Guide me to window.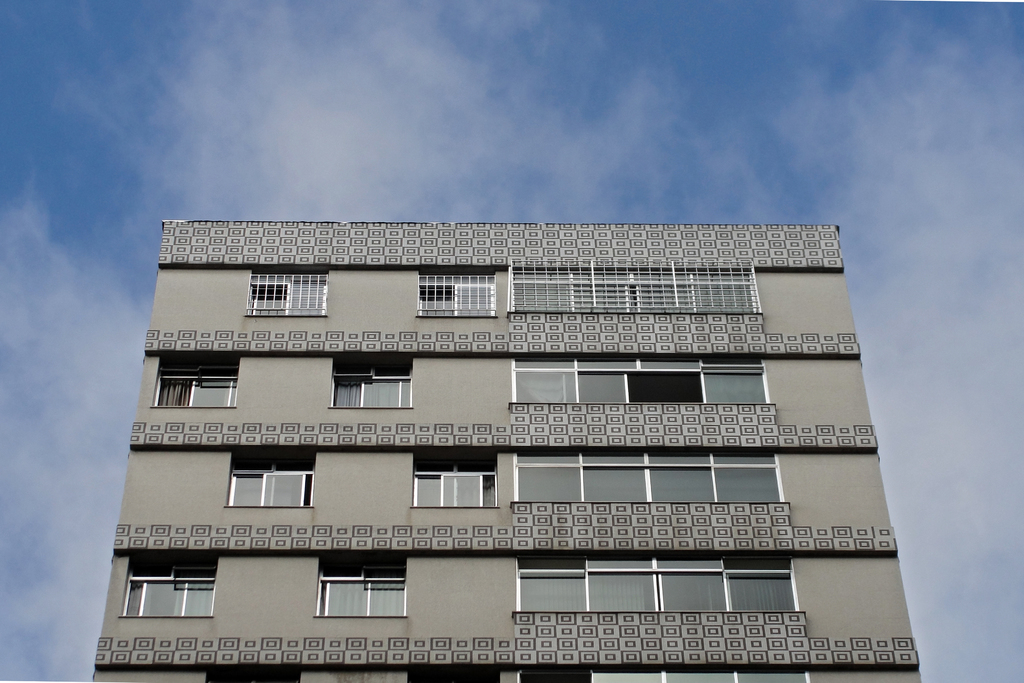
Guidance: l=234, t=466, r=312, b=506.
